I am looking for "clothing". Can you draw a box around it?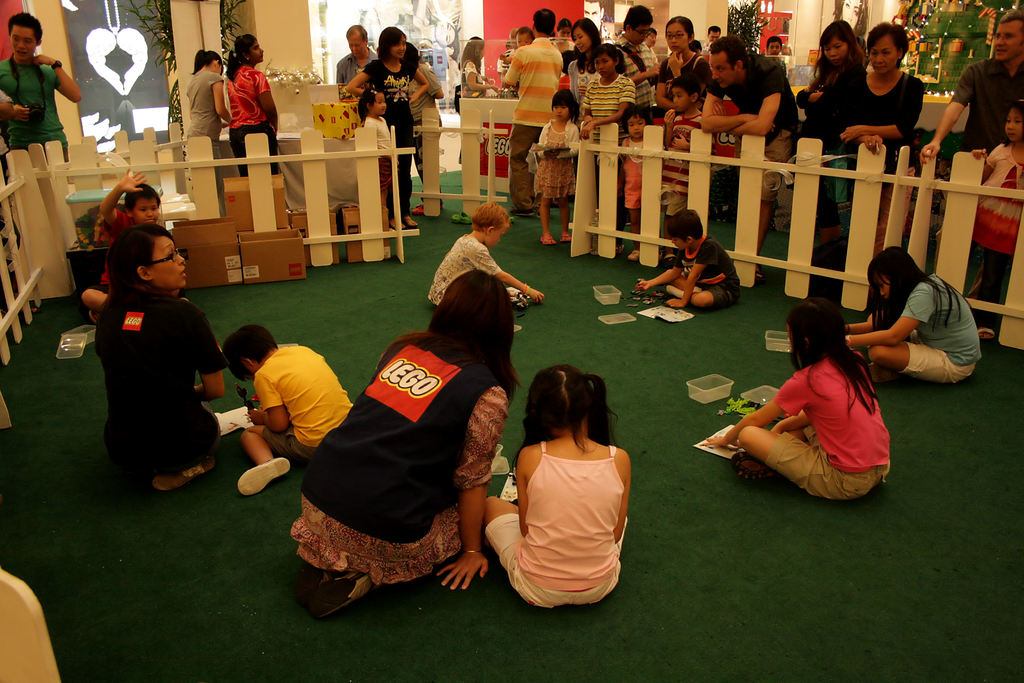
Sure, the bounding box is region(948, 58, 1023, 160).
